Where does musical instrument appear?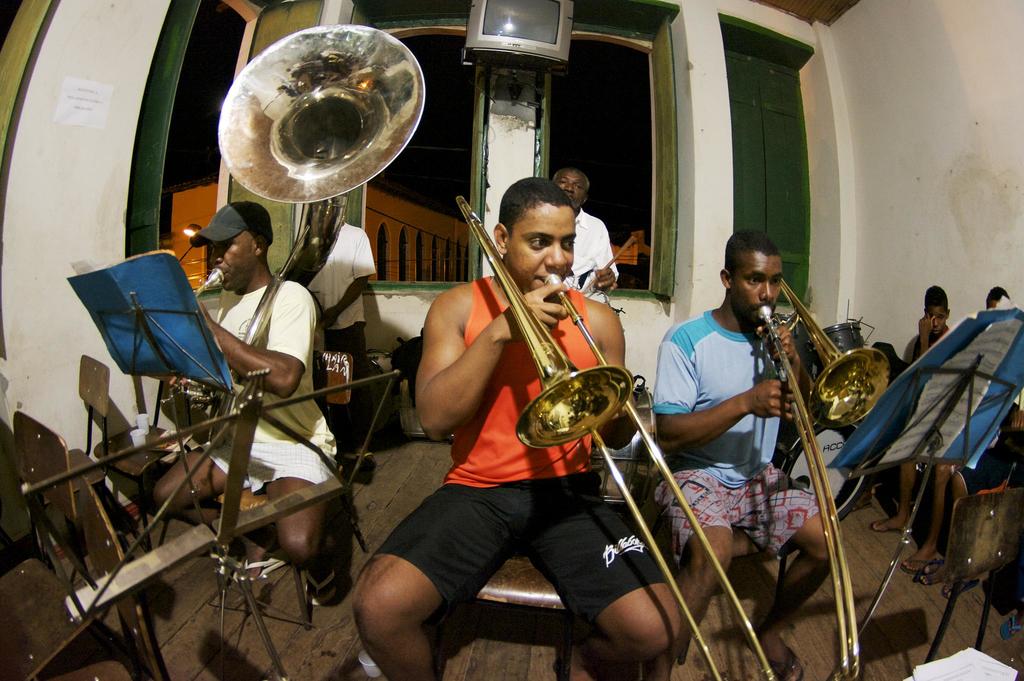
Appears at [159, 22, 428, 449].
